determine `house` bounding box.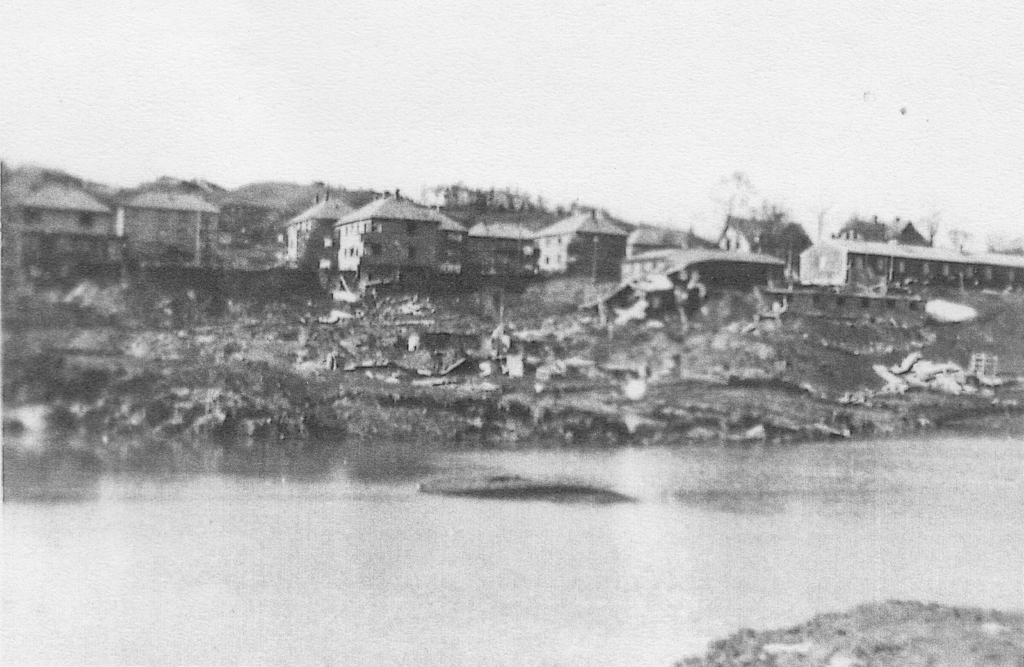
Determined: crop(712, 206, 806, 273).
